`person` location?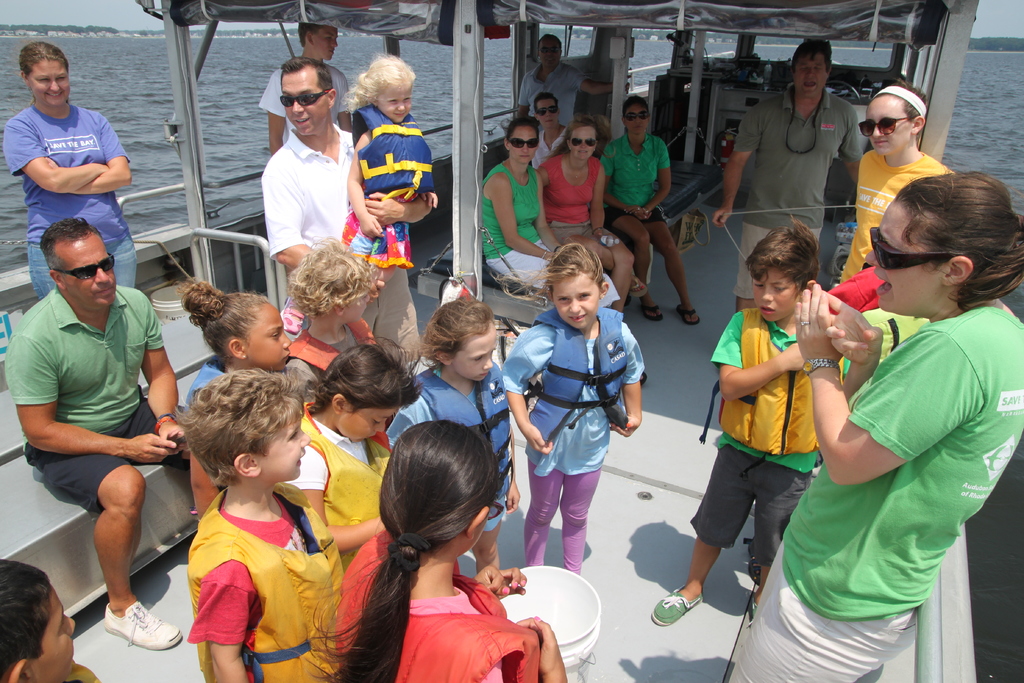
x1=500, y1=33, x2=620, y2=136
